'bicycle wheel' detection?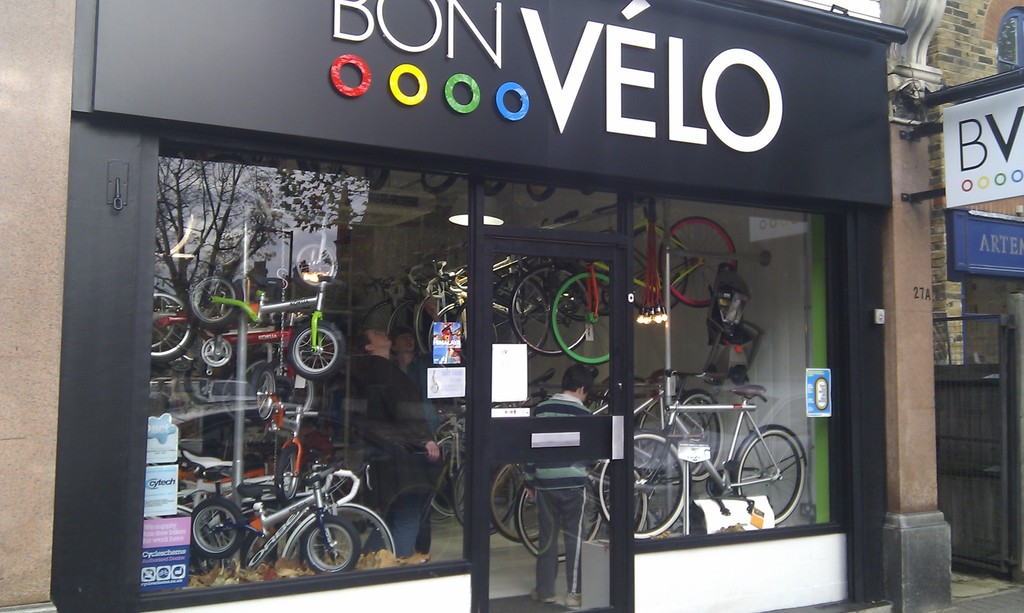
crop(598, 456, 647, 538)
